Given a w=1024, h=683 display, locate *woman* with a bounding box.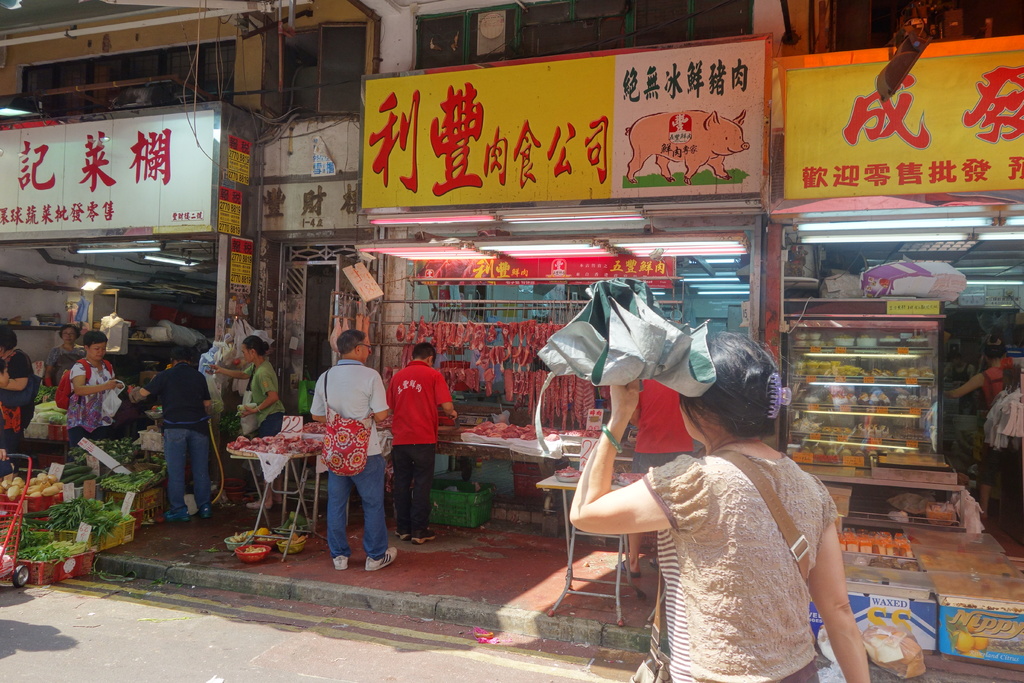
Located: 212 337 287 514.
